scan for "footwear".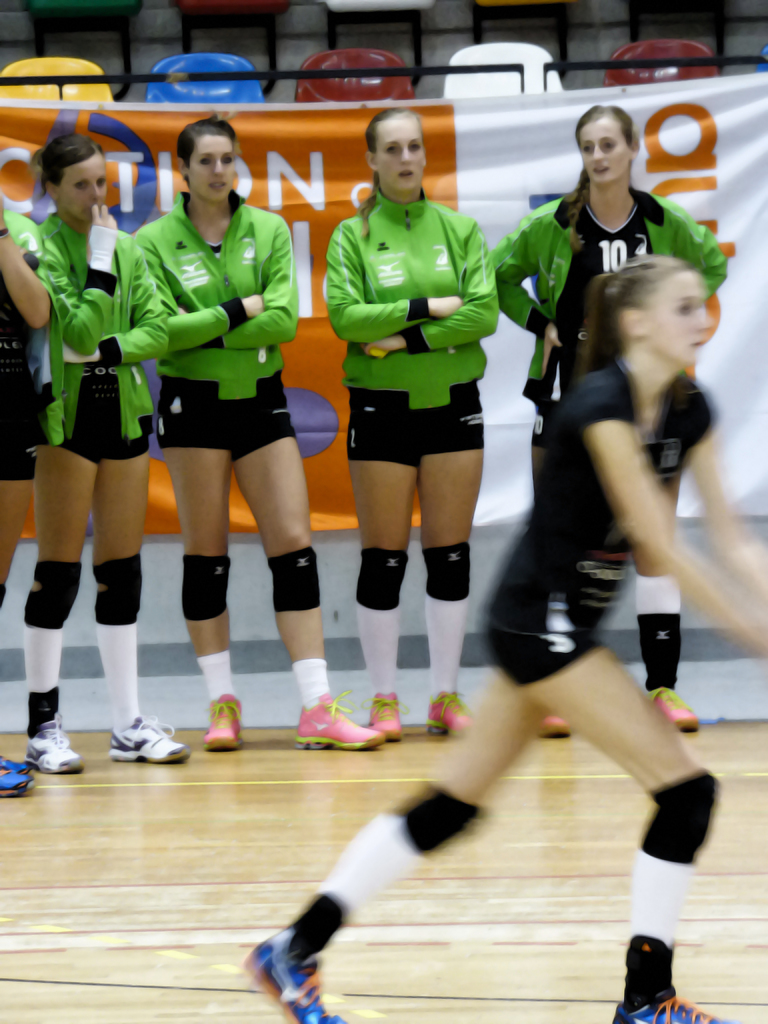
Scan result: pyautogui.locateOnScreen(426, 688, 479, 740).
